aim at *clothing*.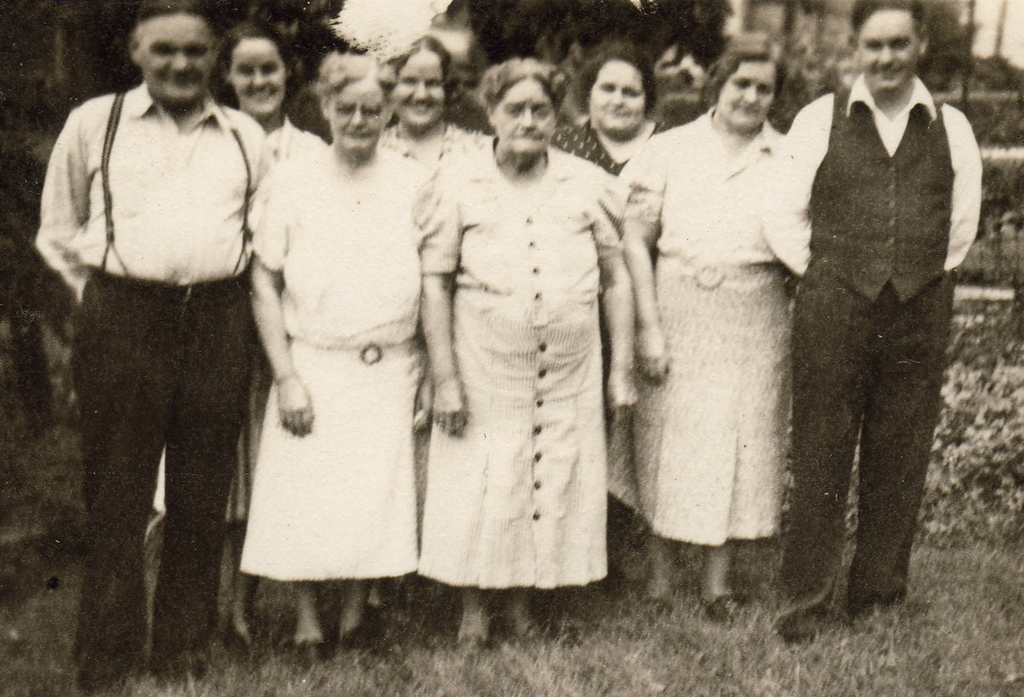
Aimed at {"left": 29, "top": 83, "right": 281, "bottom": 696}.
